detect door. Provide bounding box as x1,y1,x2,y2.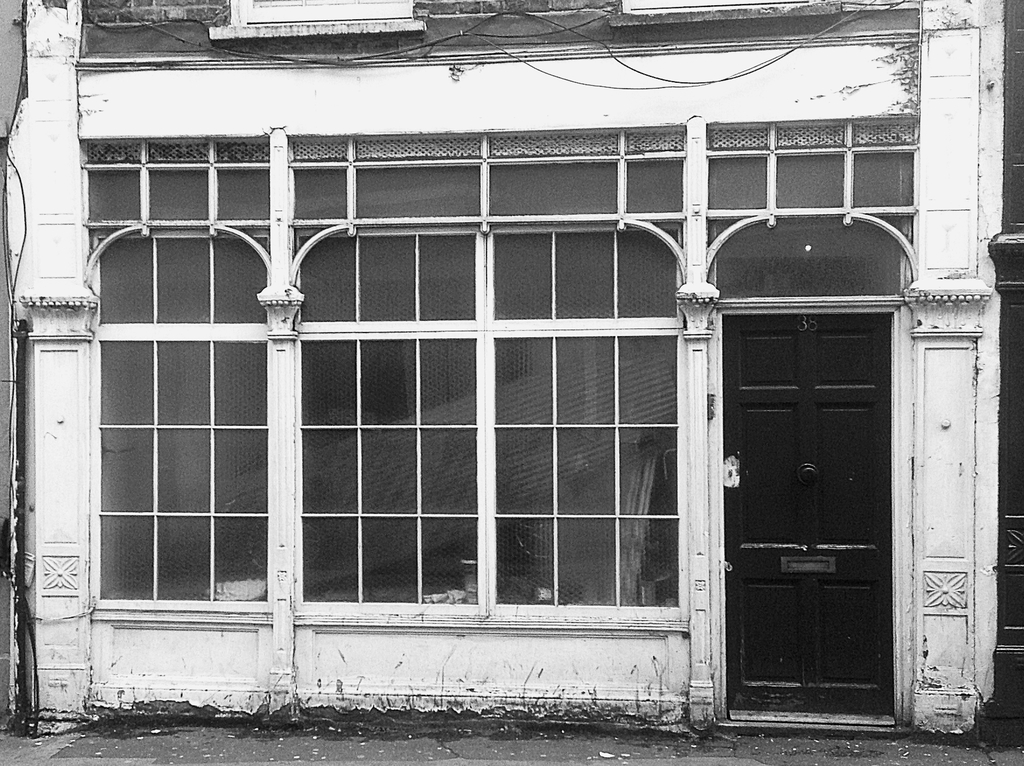
715,310,886,715.
